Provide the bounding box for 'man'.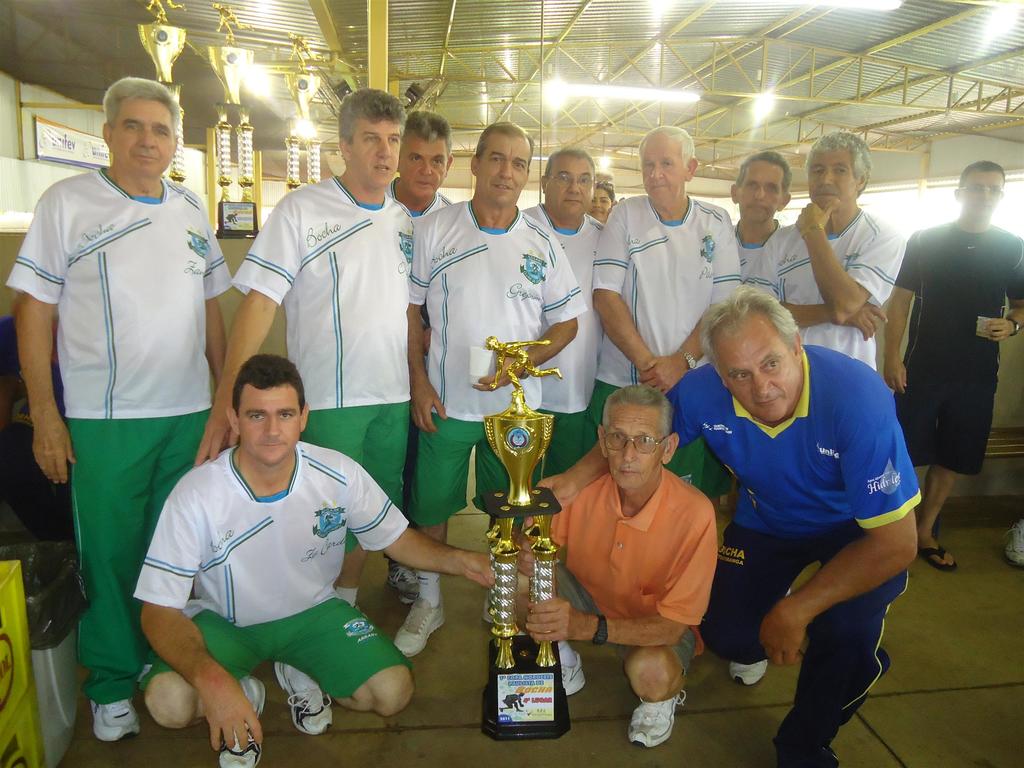
767 118 905 387.
